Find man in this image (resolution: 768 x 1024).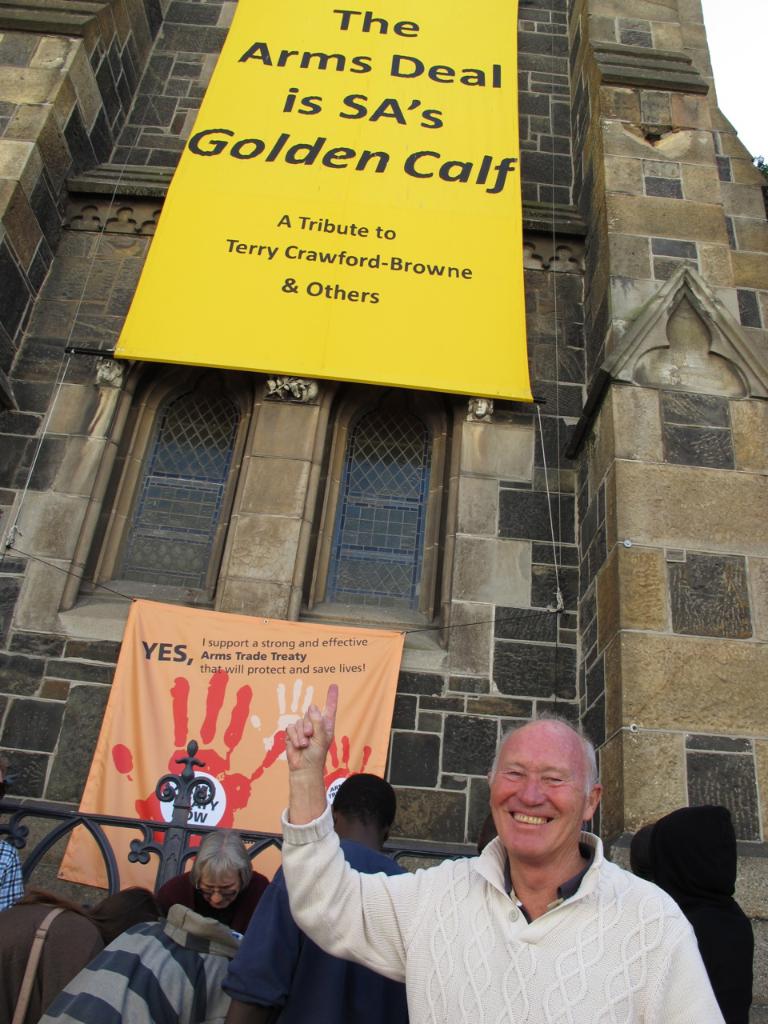
BBox(156, 831, 290, 952).
